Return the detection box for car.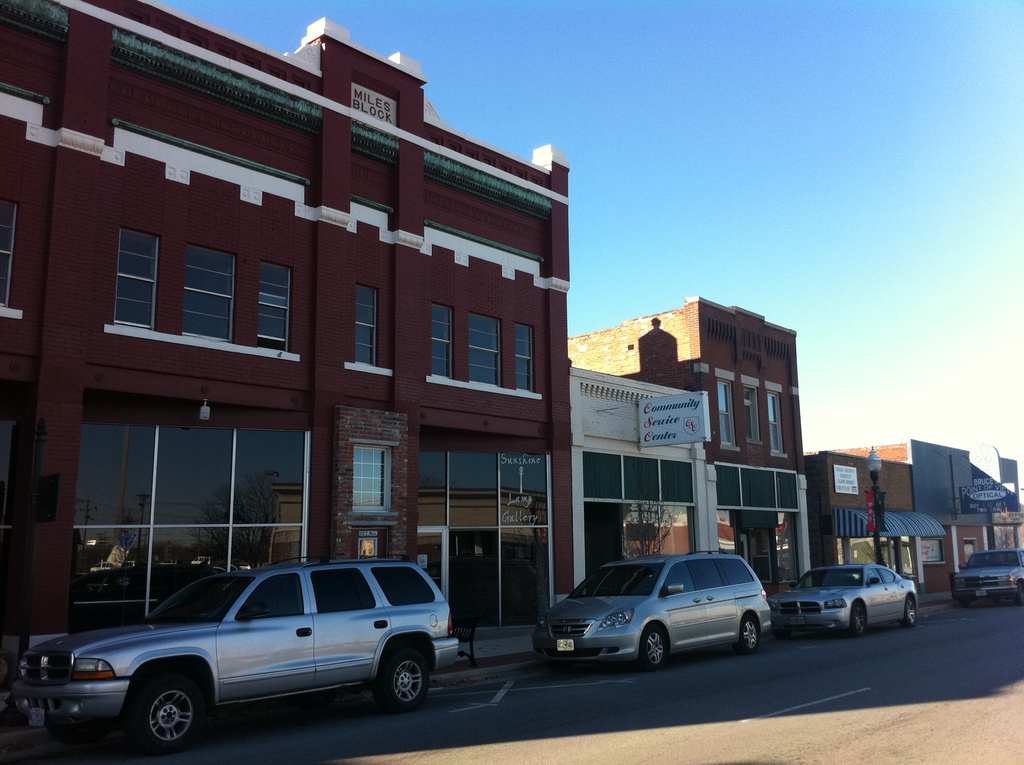
<box>12,549,467,745</box>.
